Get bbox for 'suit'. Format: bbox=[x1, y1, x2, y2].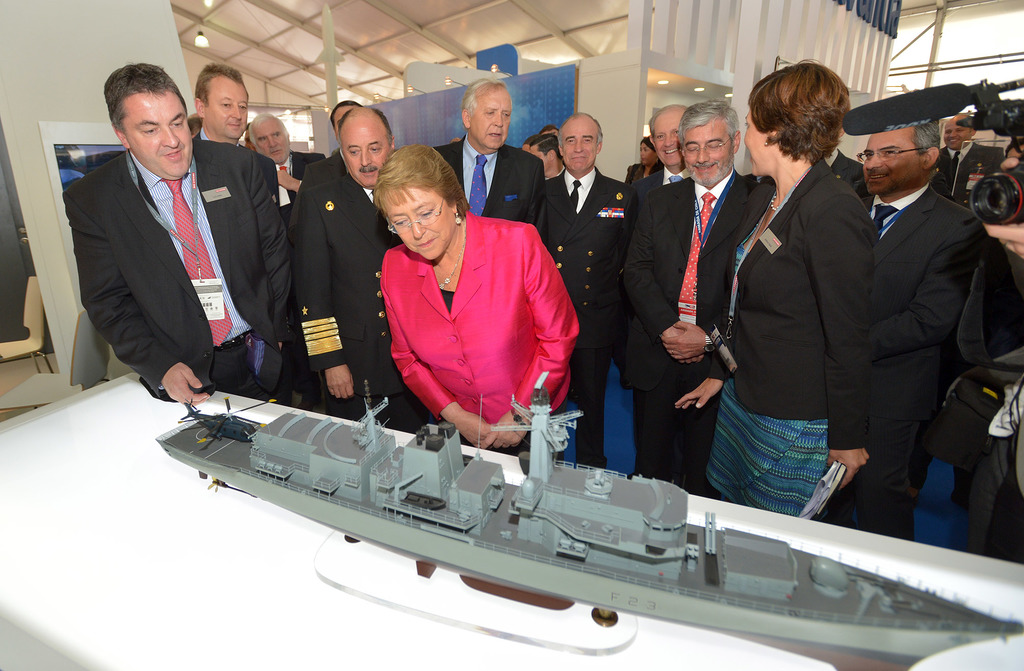
bbox=[826, 190, 989, 537].
